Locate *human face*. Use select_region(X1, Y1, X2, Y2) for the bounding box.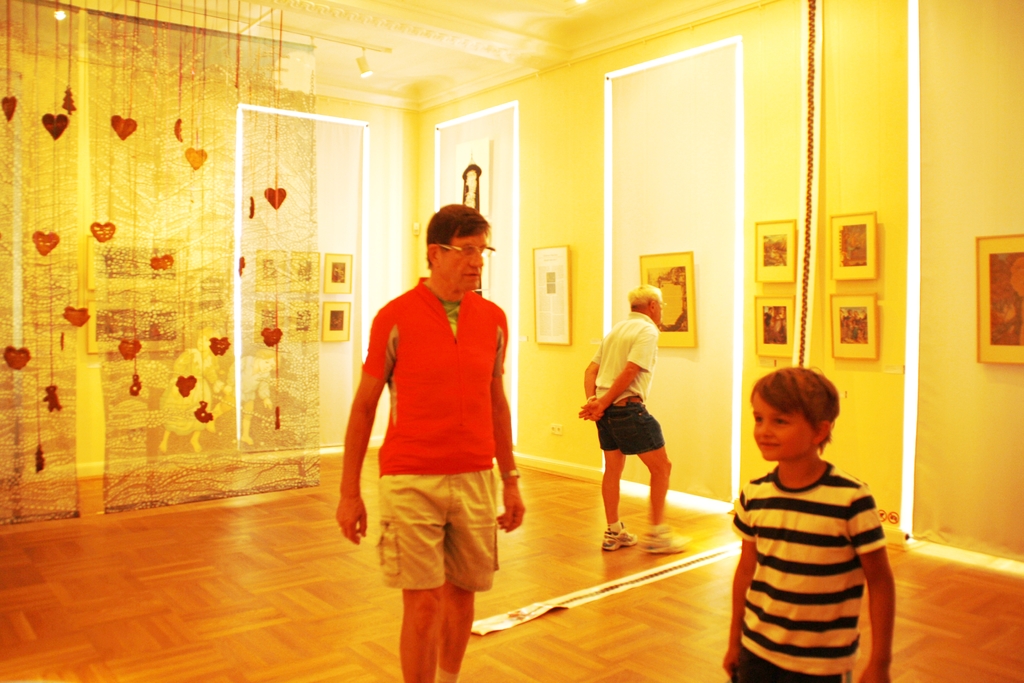
select_region(650, 303, 662, 323).
